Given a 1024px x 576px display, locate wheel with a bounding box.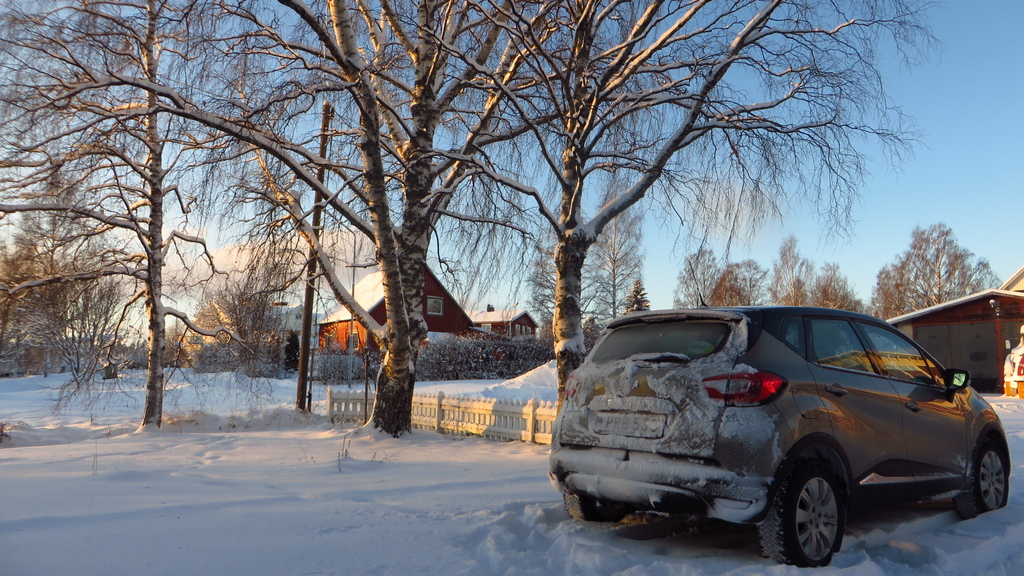
Located: 566 491 627 521.
